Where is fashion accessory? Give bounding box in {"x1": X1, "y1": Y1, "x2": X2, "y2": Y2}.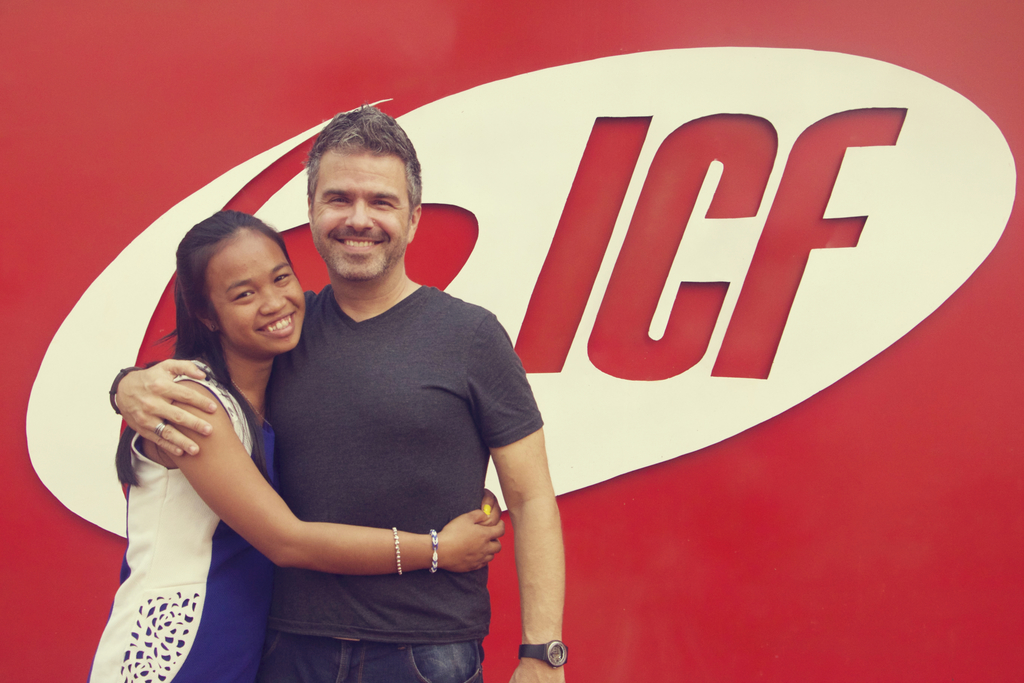
{"x1": 428, "y1": 528, "x2": 441, "y2": 573}.
